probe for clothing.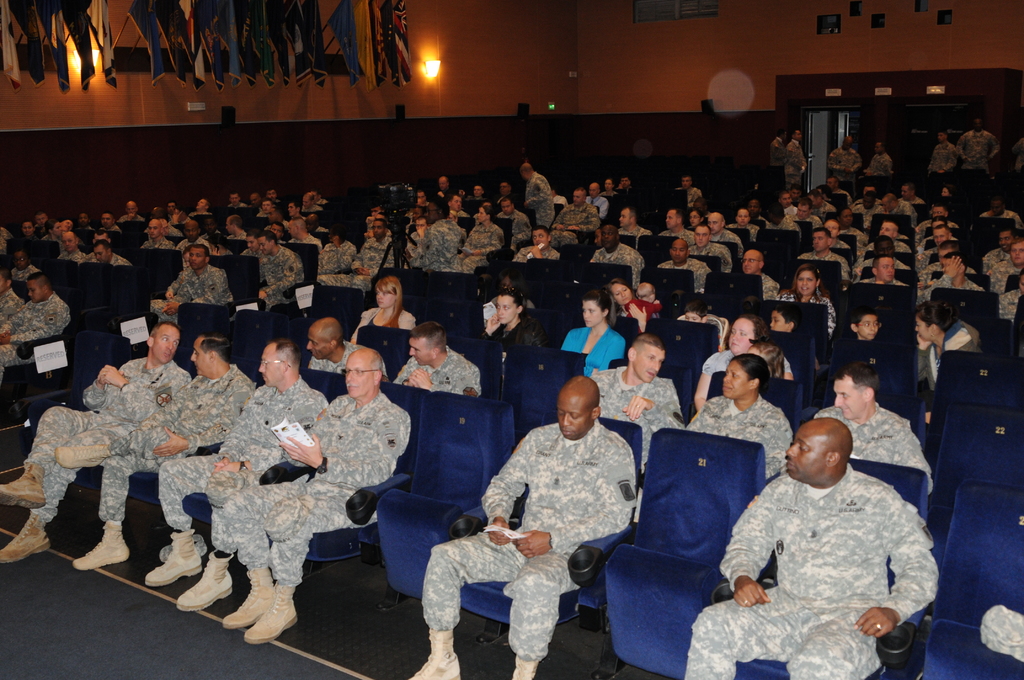
Probe result: (703,347,795,372).
